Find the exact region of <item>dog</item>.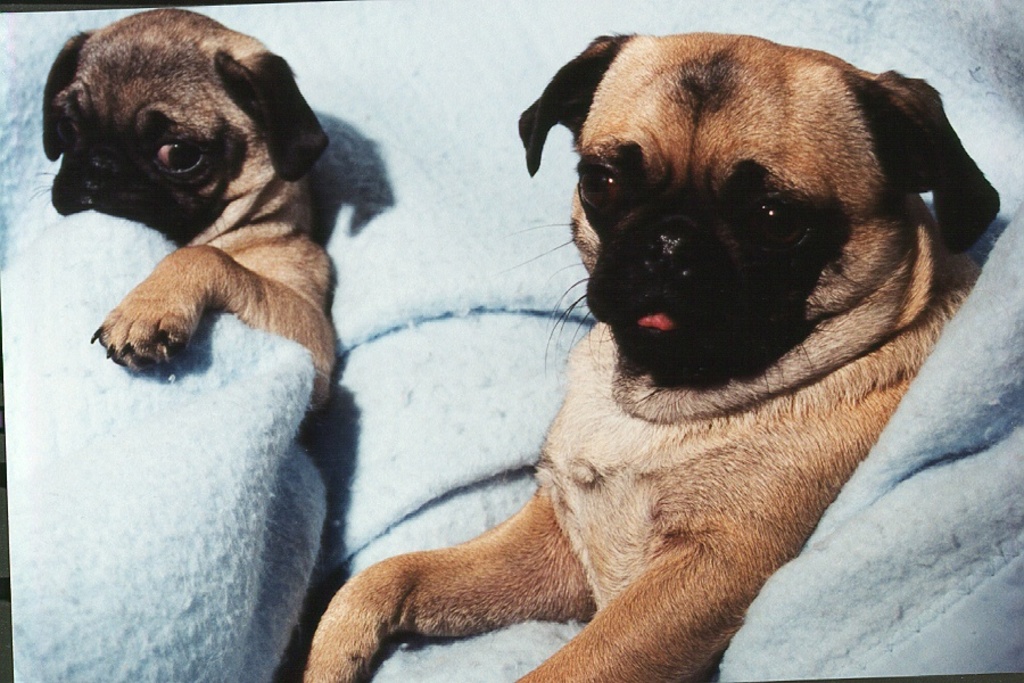
Exact region: bbox=(35, 7, 345, 415).
